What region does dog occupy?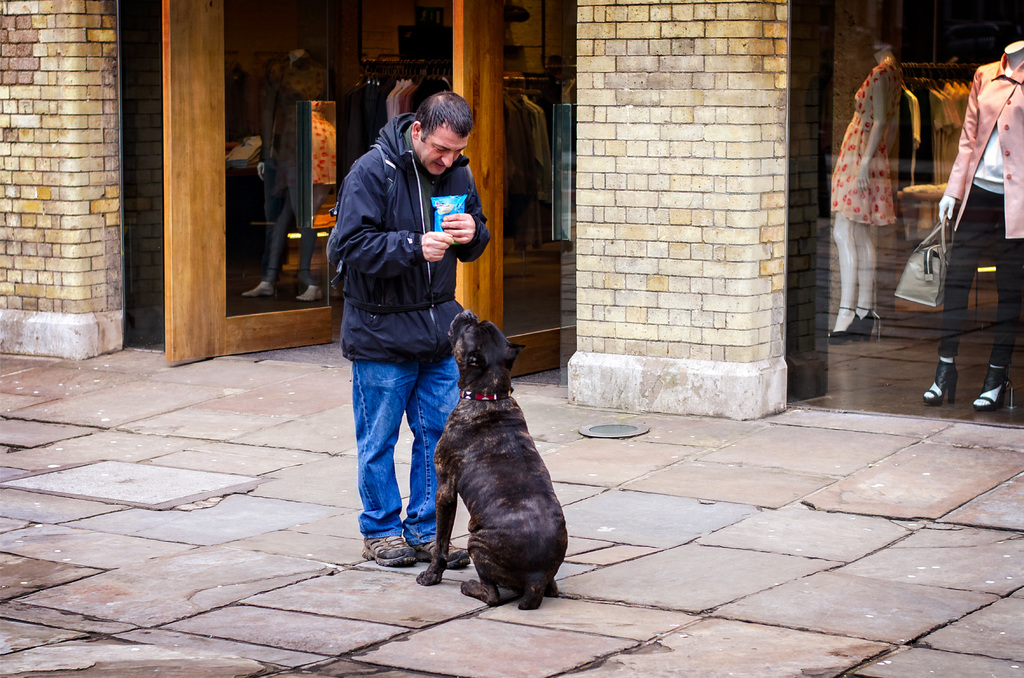
(412,310,586,608).
